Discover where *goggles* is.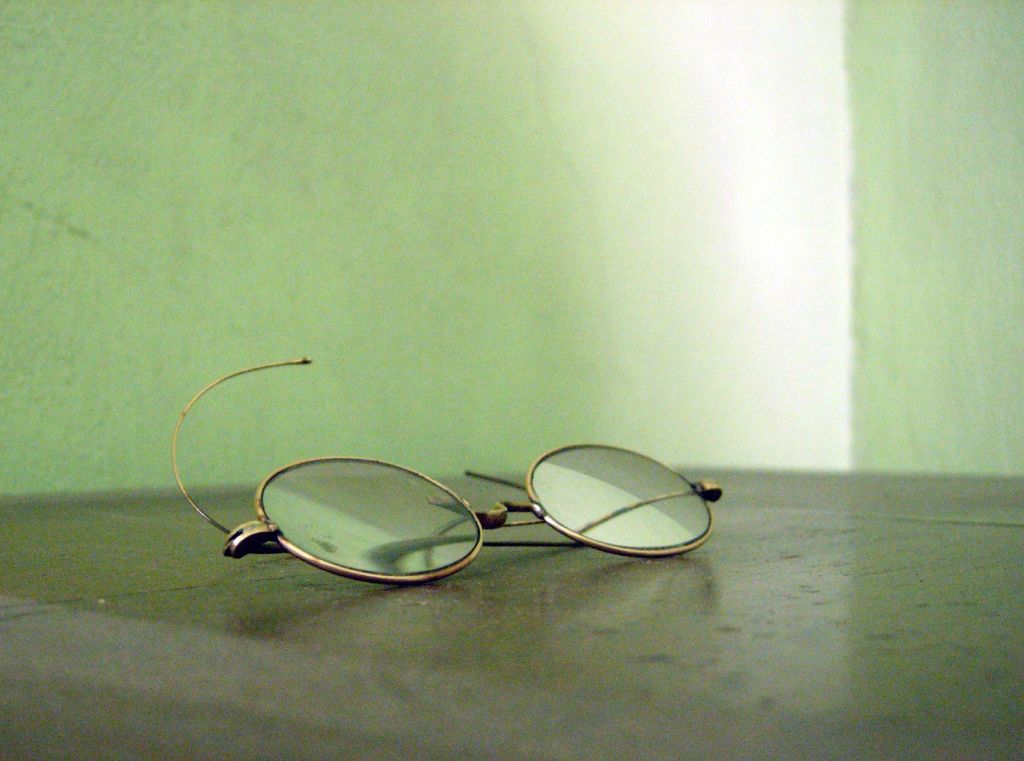
Discovered at Rect(166, 385, 761, 593).
